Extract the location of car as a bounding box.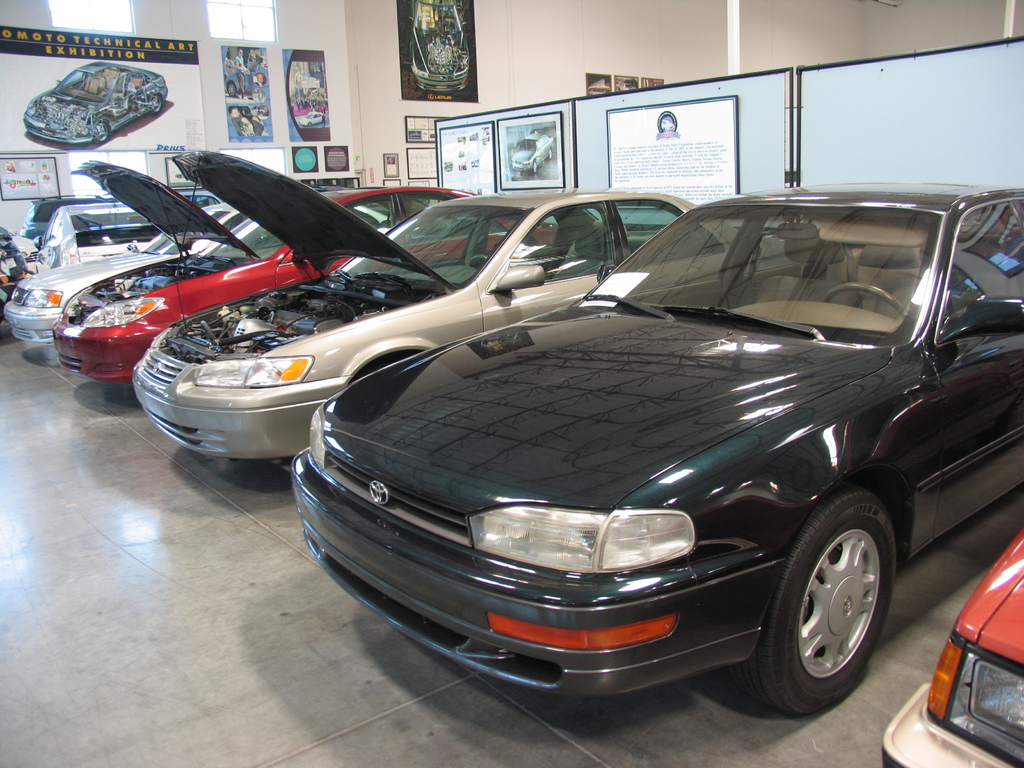
227/74/253/98.
